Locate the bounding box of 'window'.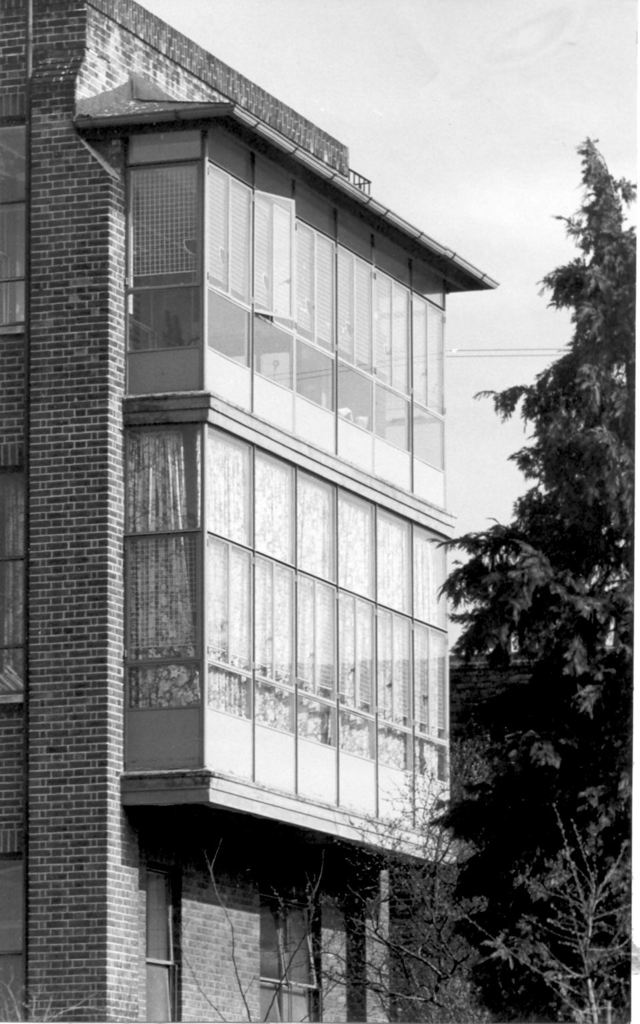
Bounding box: 377/608/412/724.
